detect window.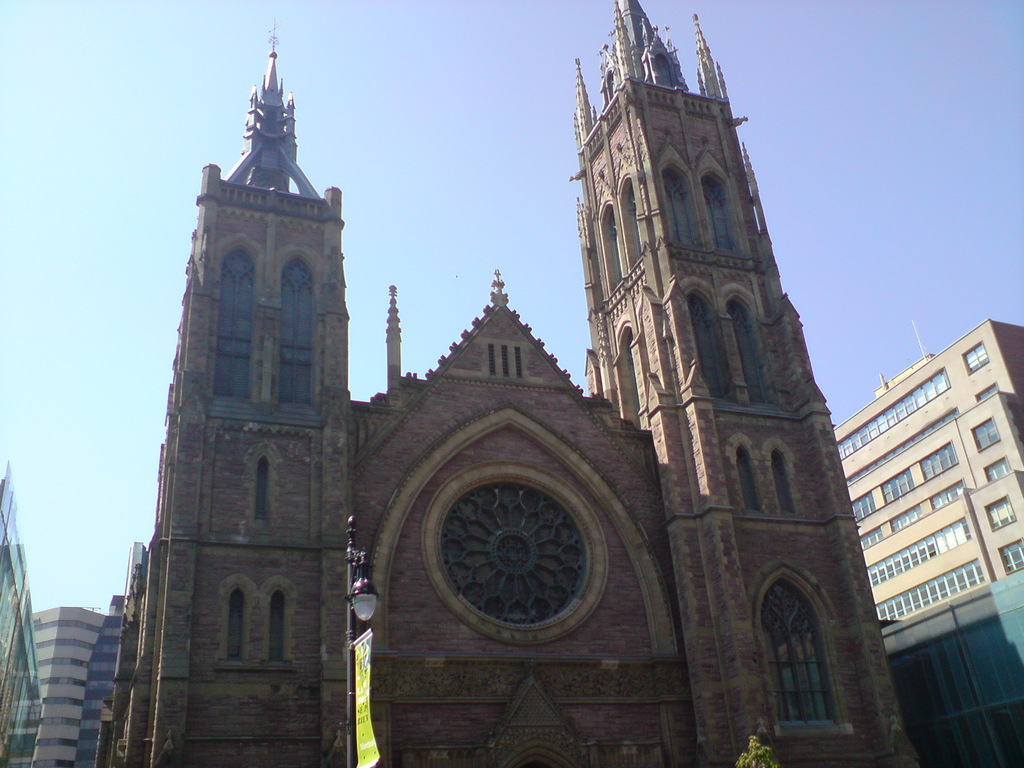
Detected at Rect(929, 478, 968, 511).
